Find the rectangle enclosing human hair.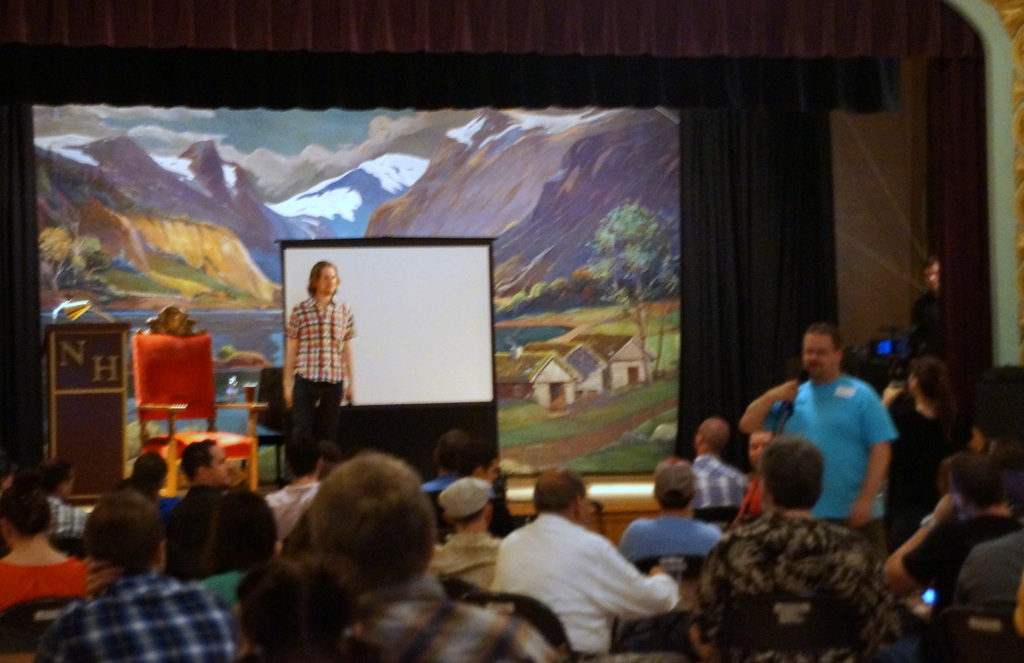
pyautogui.locateOnScreen(448, 507, 484, 523).
